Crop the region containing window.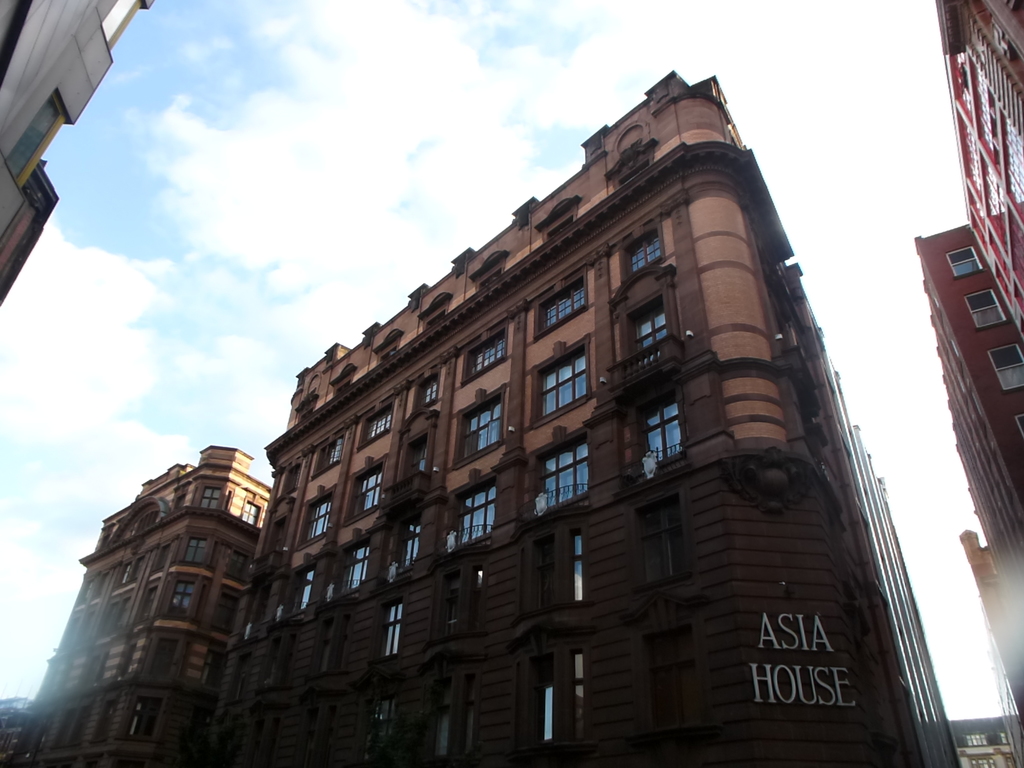
Crop region: left=222, top=543, right=255, bottom=587.
